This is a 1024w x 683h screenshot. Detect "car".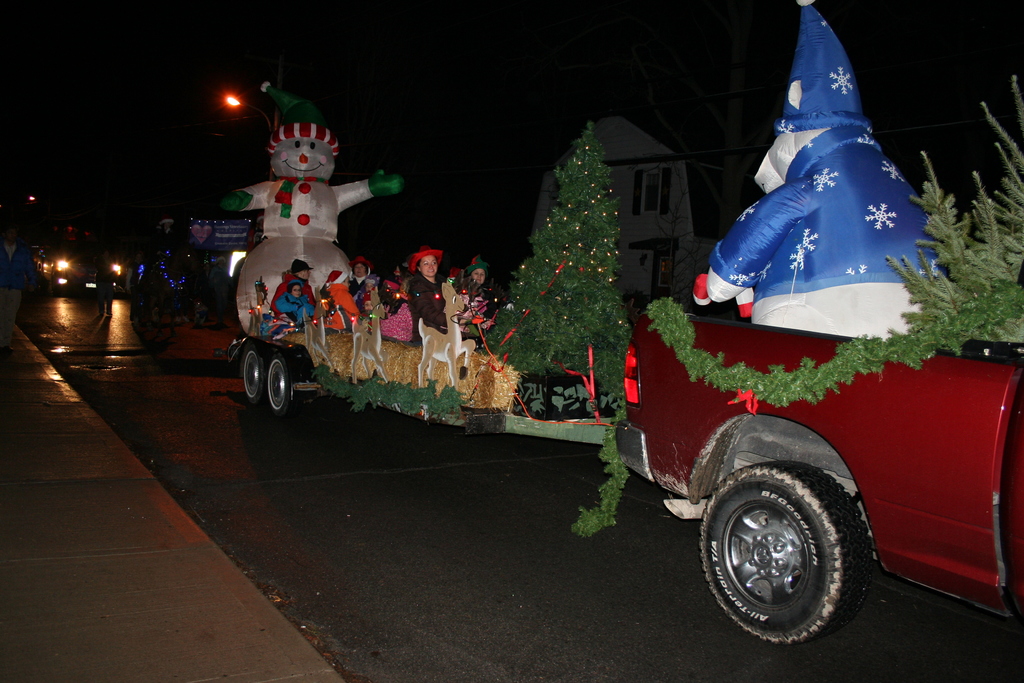
box(11, 208, 137, 309).
